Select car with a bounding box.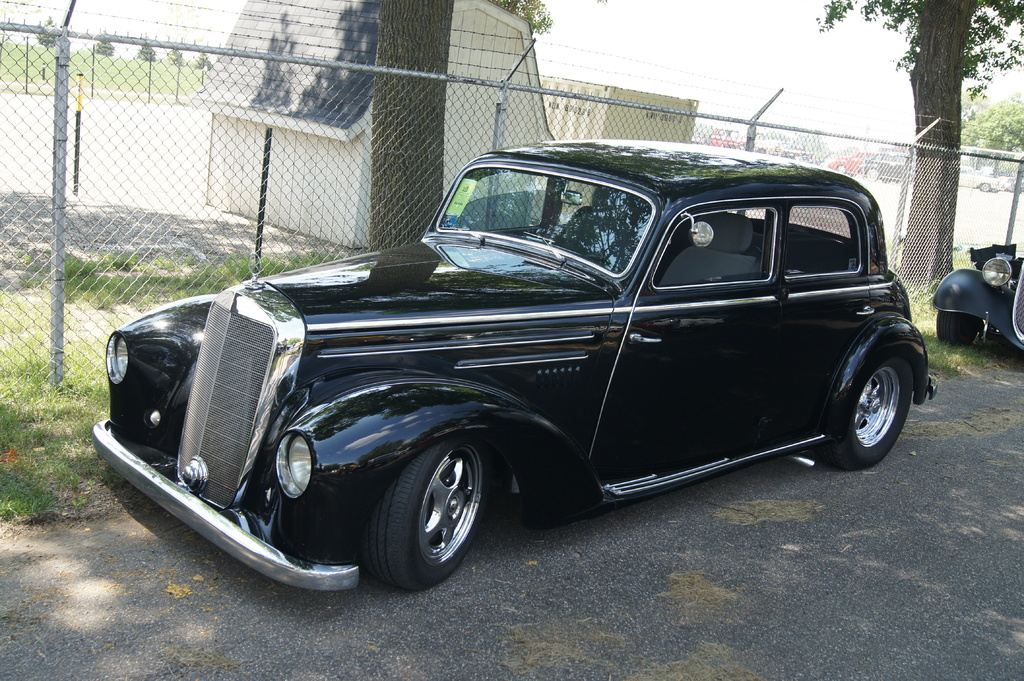
x1=929 y1=236 x2=1023 y2=347.
